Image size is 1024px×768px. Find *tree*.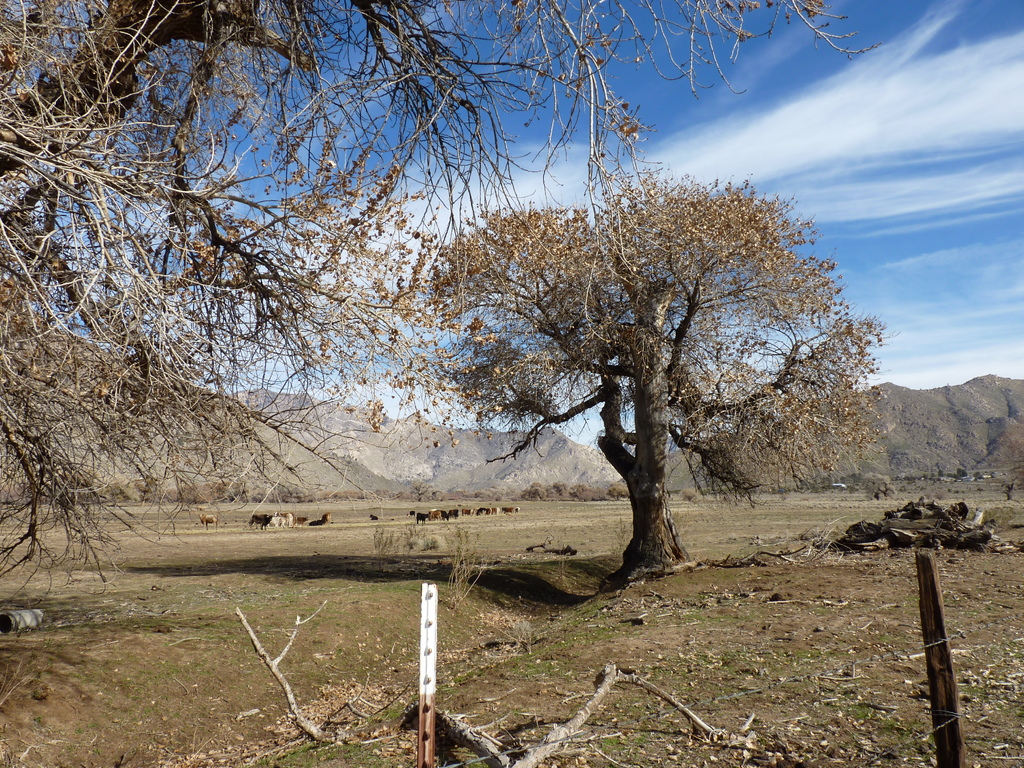
BBox(0, 0, 871, 598).
